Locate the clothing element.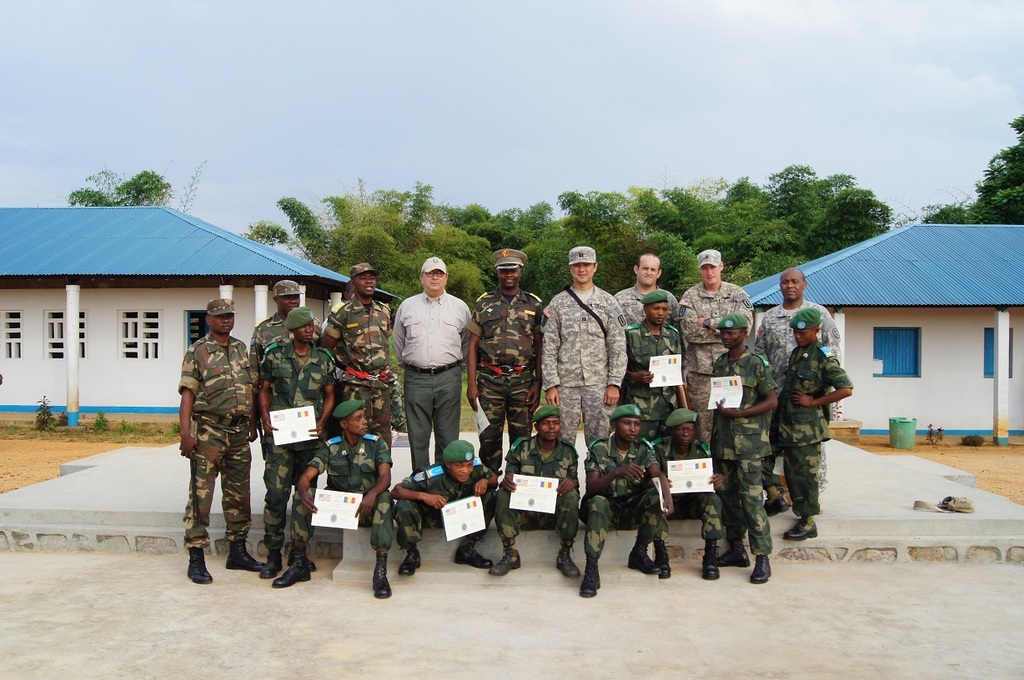
Element bbox: [left=695, top=354, right=784, bottom=554].
